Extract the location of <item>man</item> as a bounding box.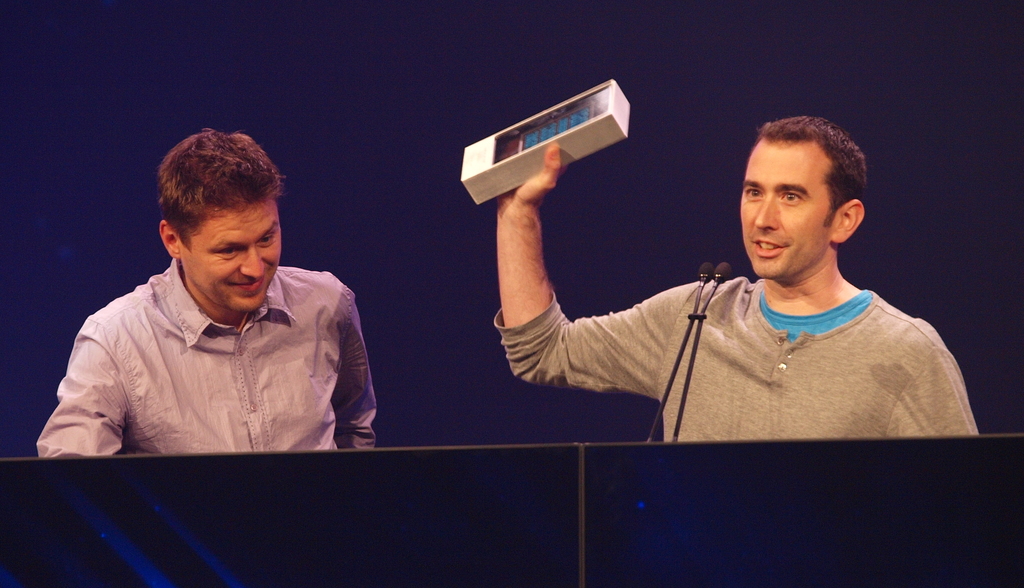
box(40, 138, 385, 459).
